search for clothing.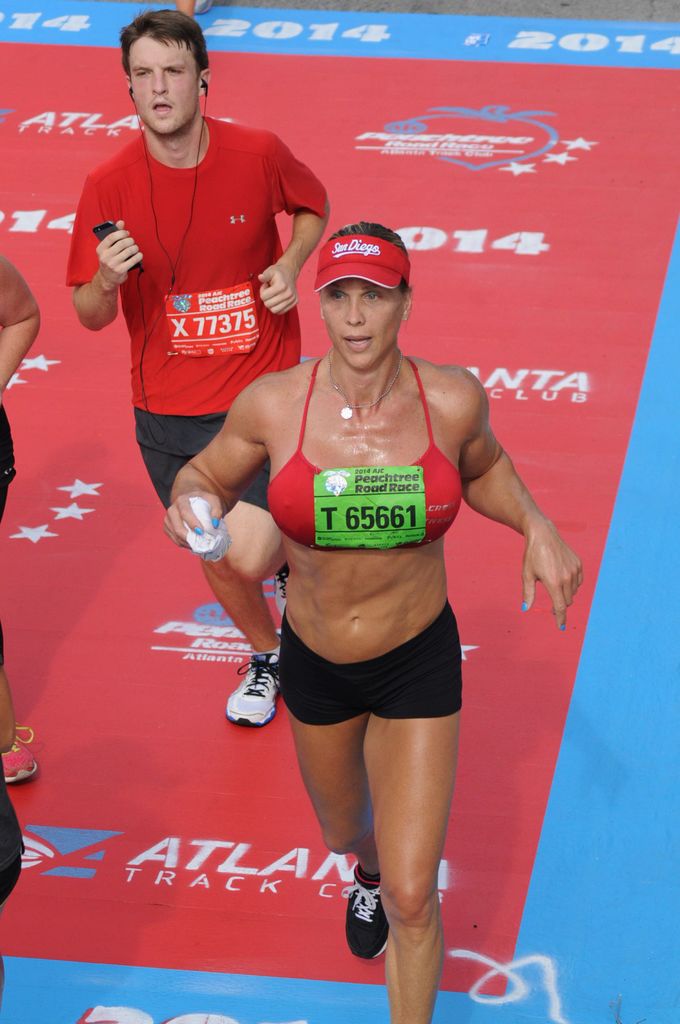
Found at [left=264, top=358, right=460, bottom=548].
